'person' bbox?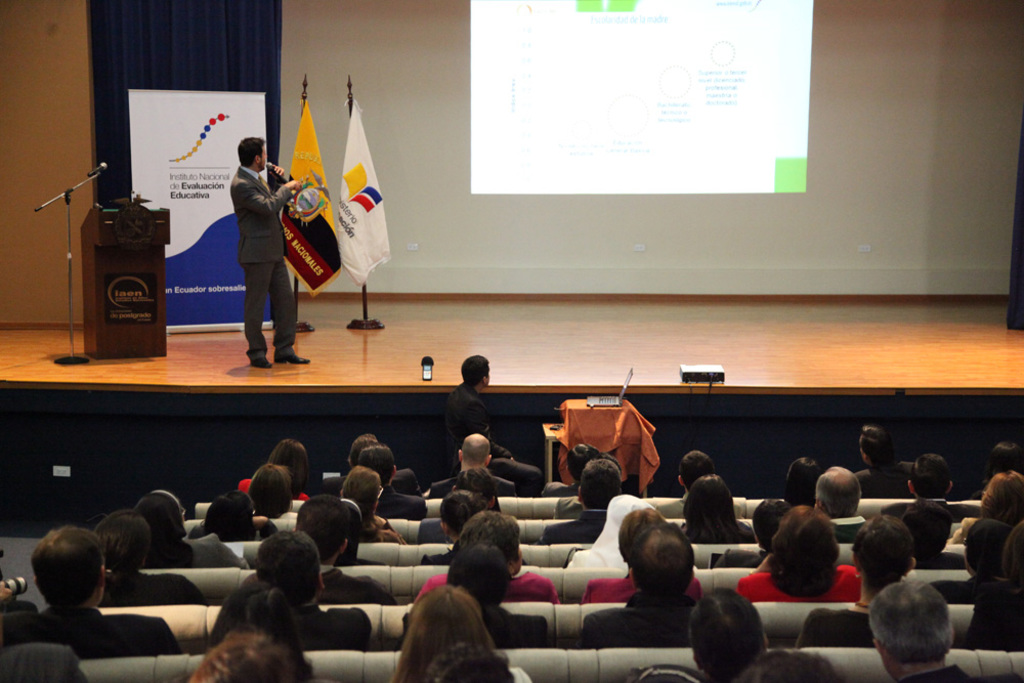
{"x1": 212, "y1": 112, "x2": 295, "y2": 375}
